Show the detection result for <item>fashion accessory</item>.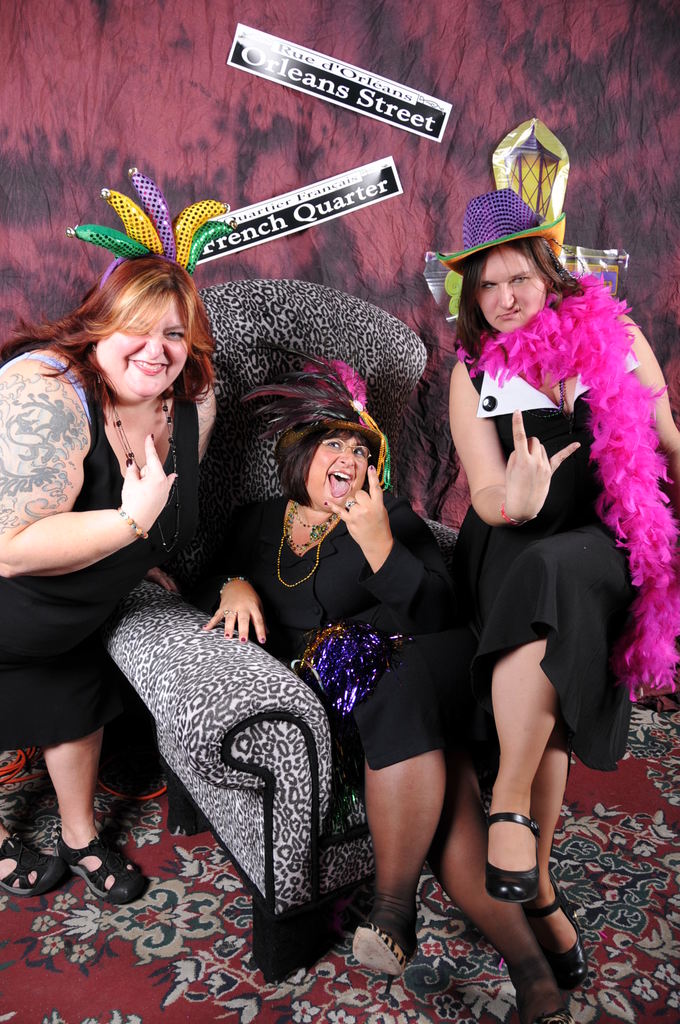
314, 519, 330, 538.
